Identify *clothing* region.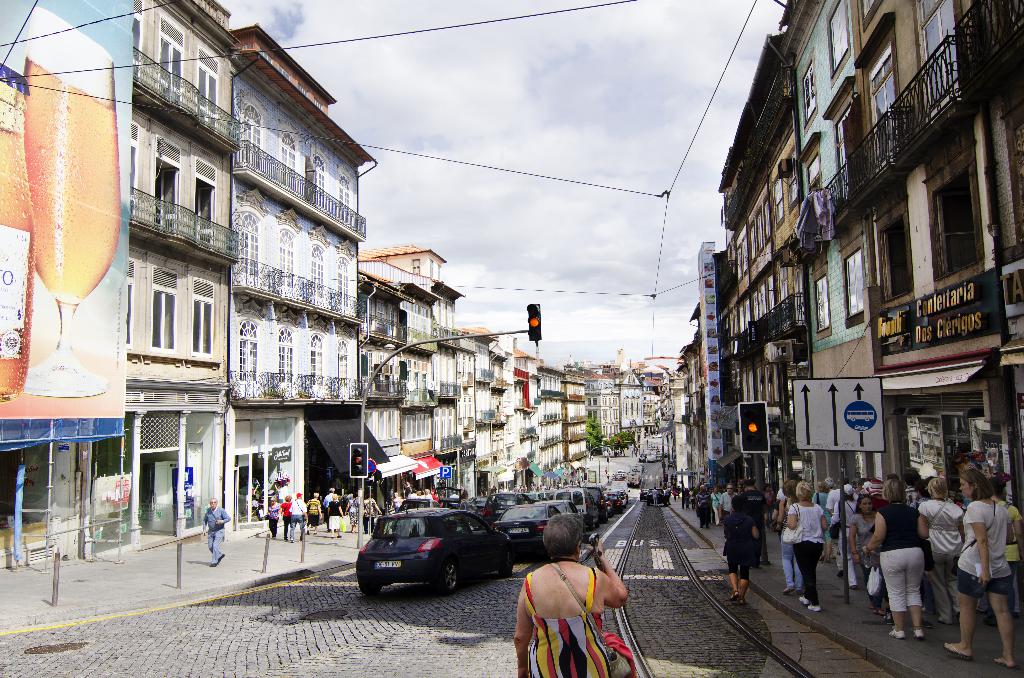
Region: bbox(328, 501, 342, 534).
